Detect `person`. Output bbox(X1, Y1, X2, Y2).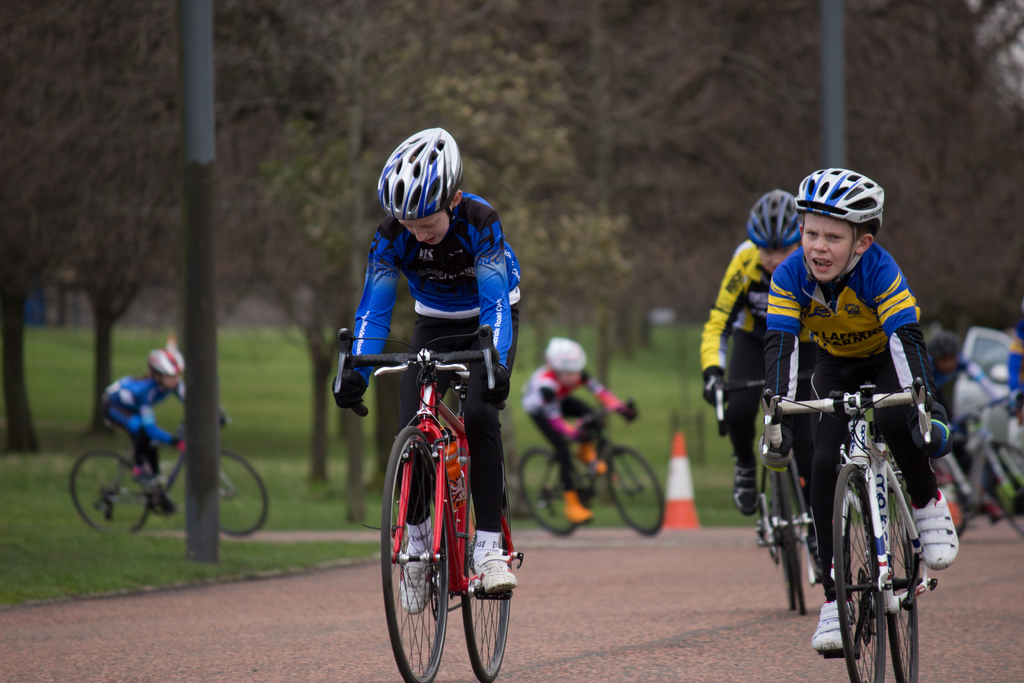
bbox(339, 128, 525, 578).
